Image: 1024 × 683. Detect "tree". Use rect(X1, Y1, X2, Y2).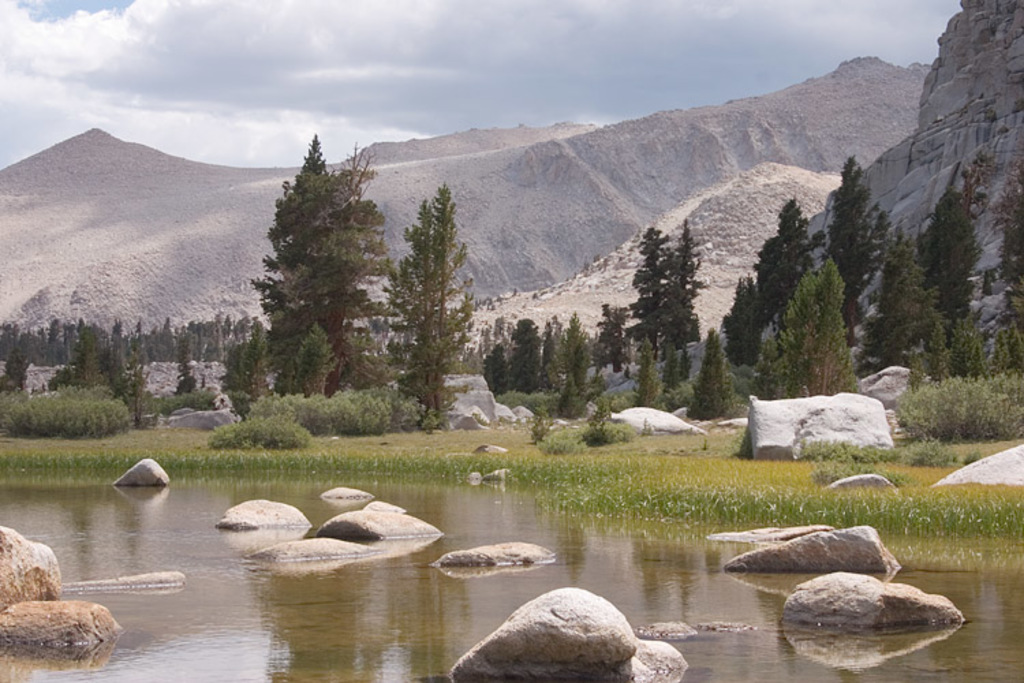
rect(375, 175, 479, 417).
